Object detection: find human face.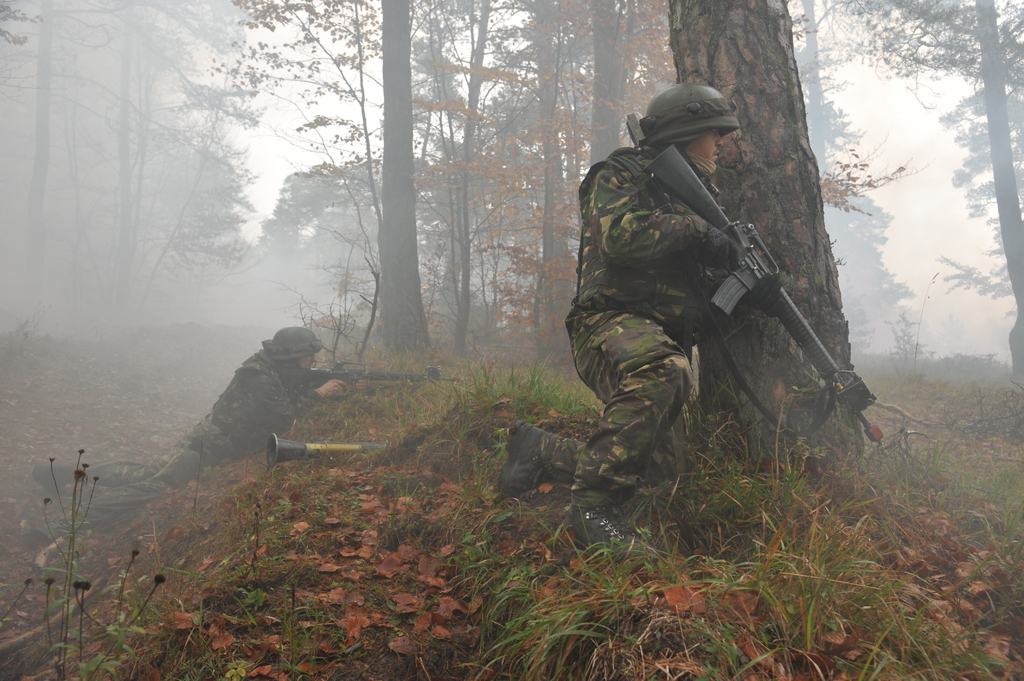
BBox(299, 352, 320, 366).
